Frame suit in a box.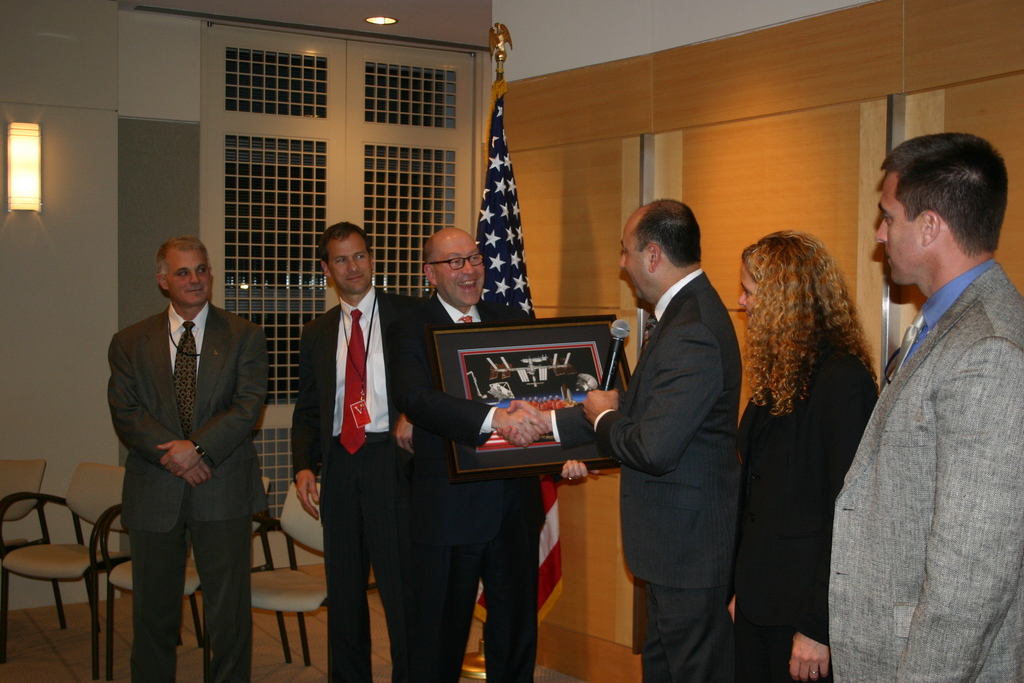
<region>831, 258, 1023, 682</region>.
